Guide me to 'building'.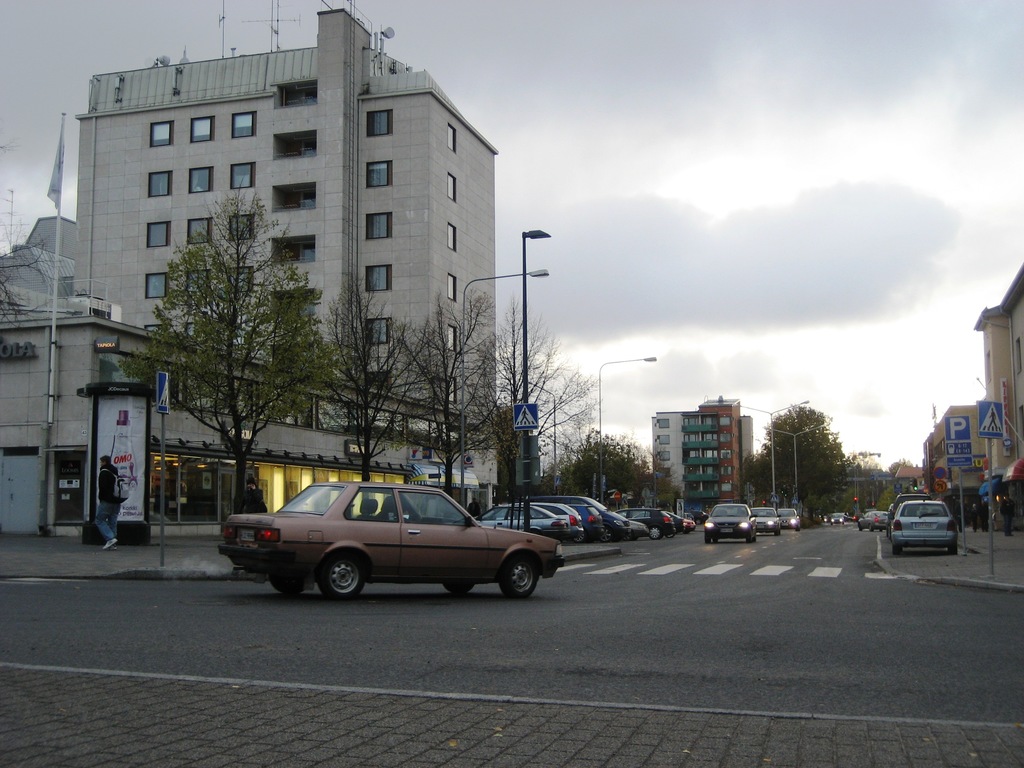
Guidance: crop(0, 4, 500, 538).
